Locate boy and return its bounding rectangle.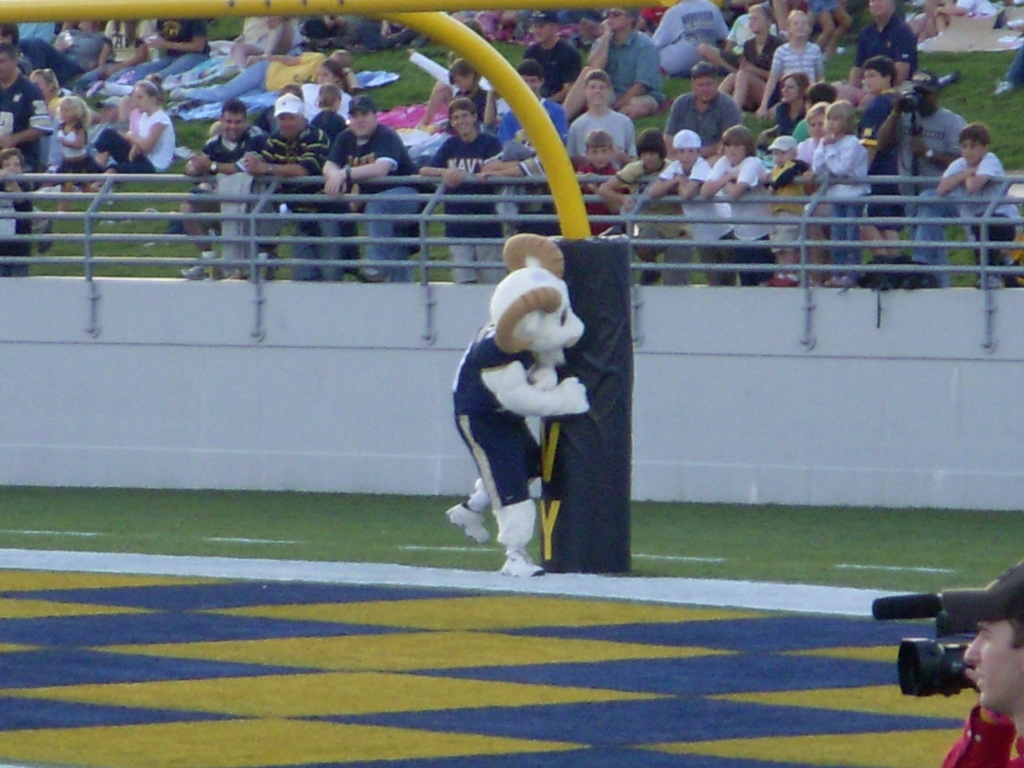
308 83 372 277.
